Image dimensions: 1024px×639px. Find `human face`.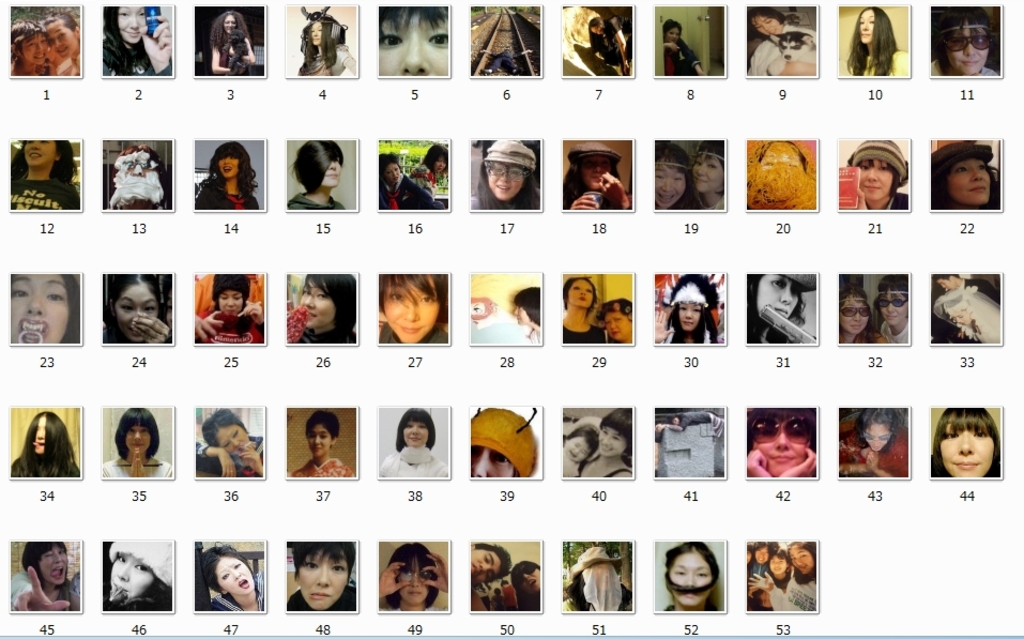
rect(125, 427, 152, 453).
